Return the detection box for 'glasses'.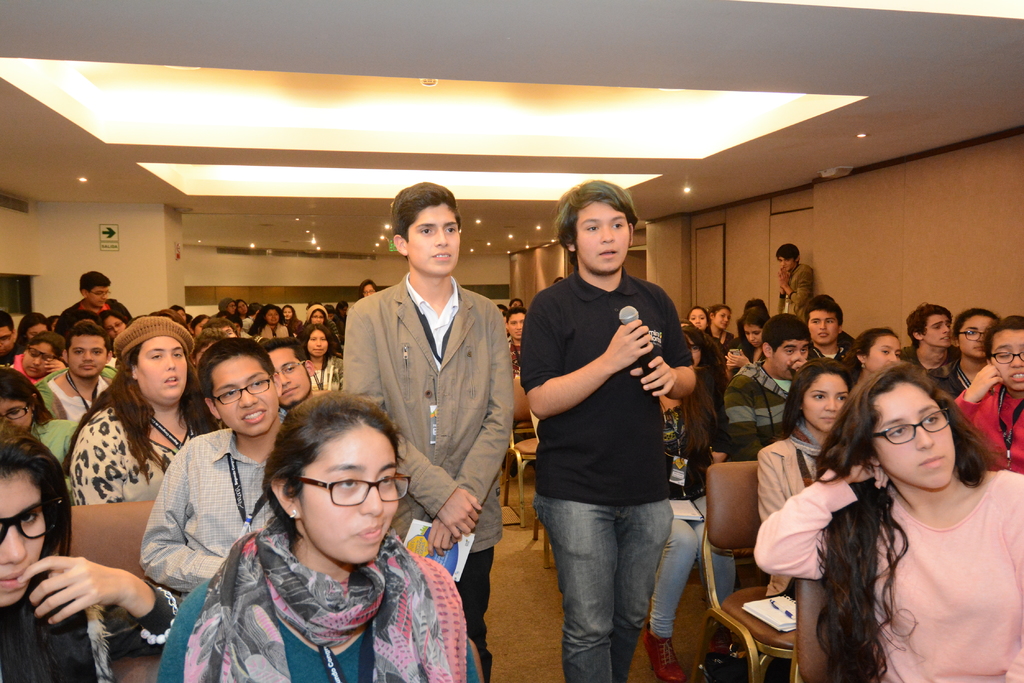
bbox=(207, 374, 273, 405).
